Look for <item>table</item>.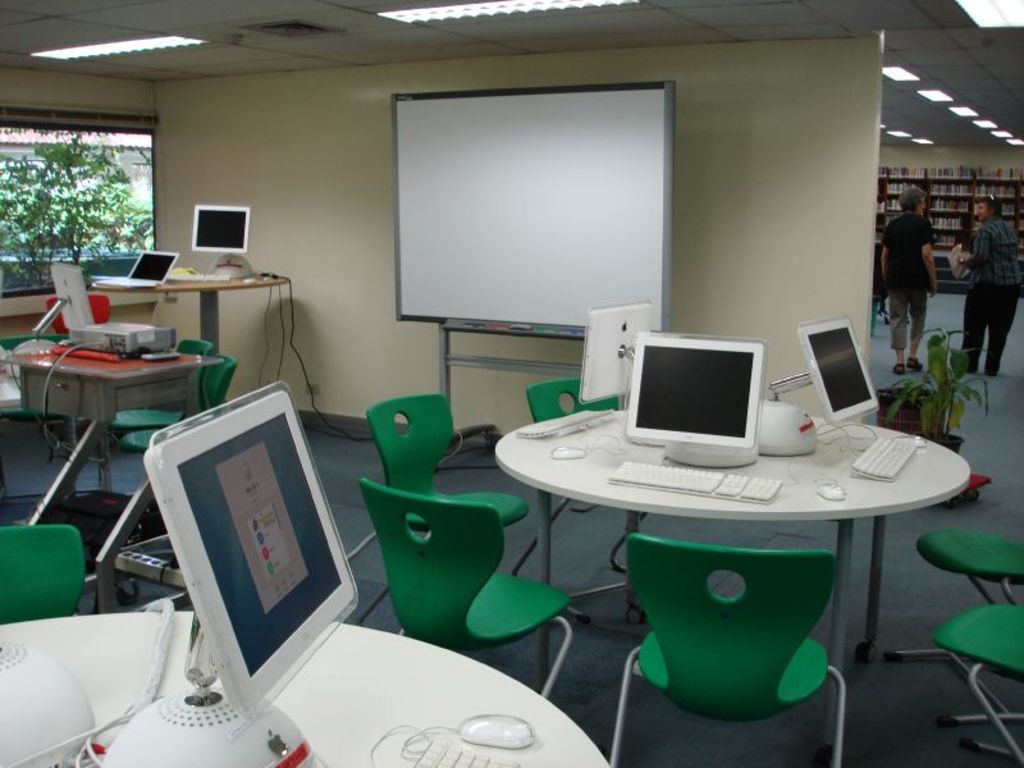
Found: locate(481, 392, 965, 733).
